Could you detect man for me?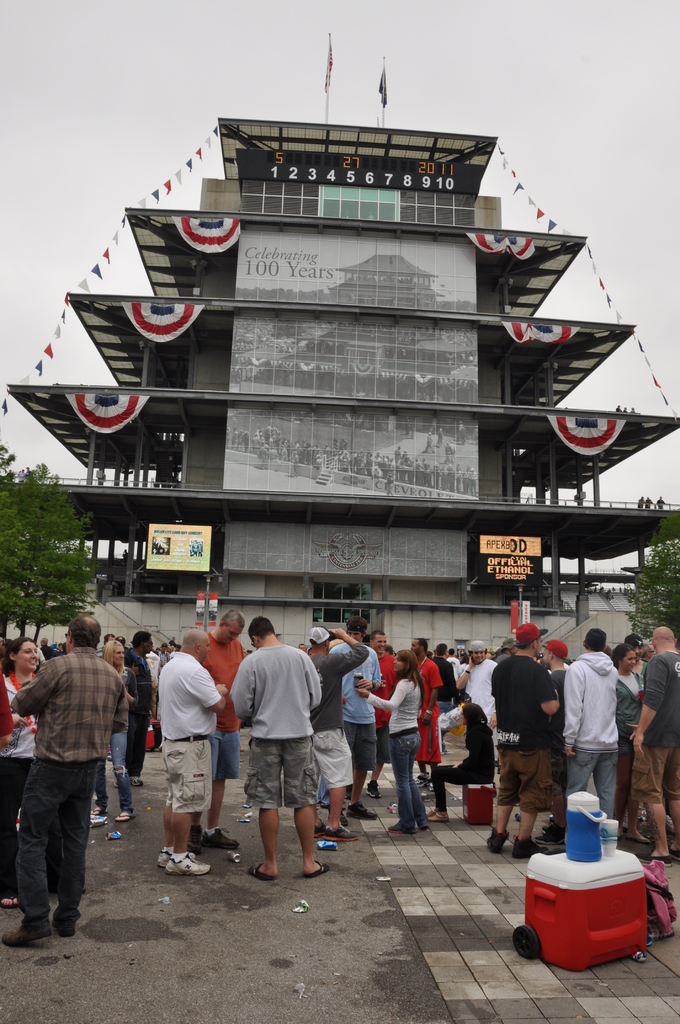
Detection result: Rect(444, 645, 460, 684).
